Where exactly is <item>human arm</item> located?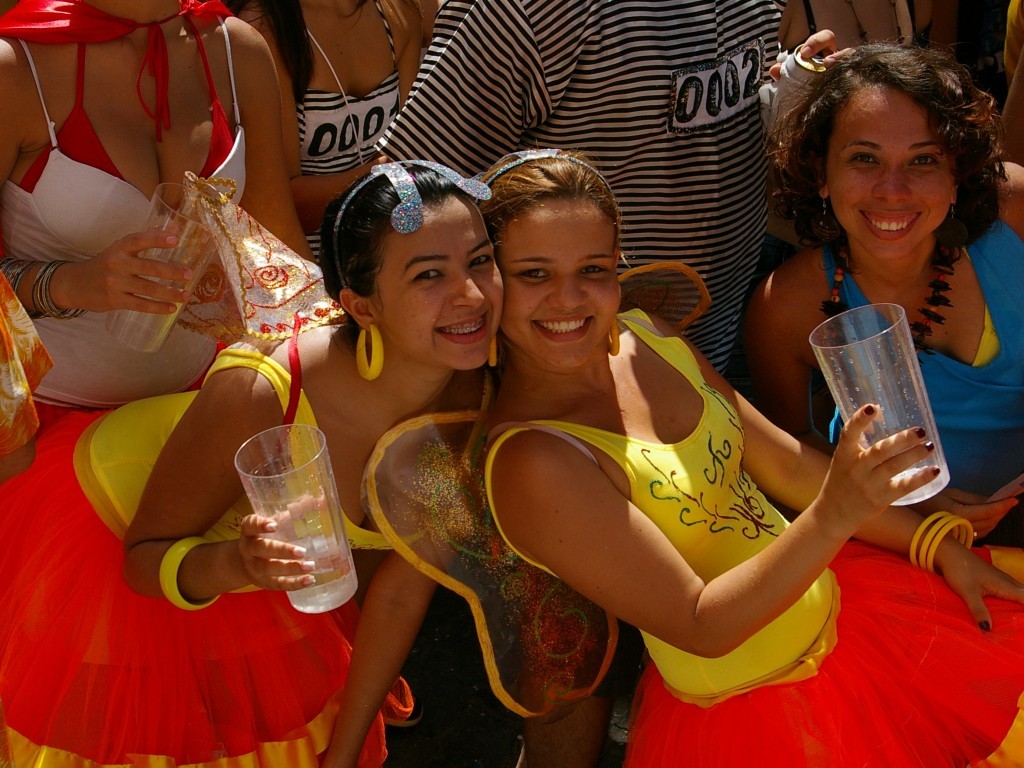
Its bounding box is <box>398,0,418,106</box>.
